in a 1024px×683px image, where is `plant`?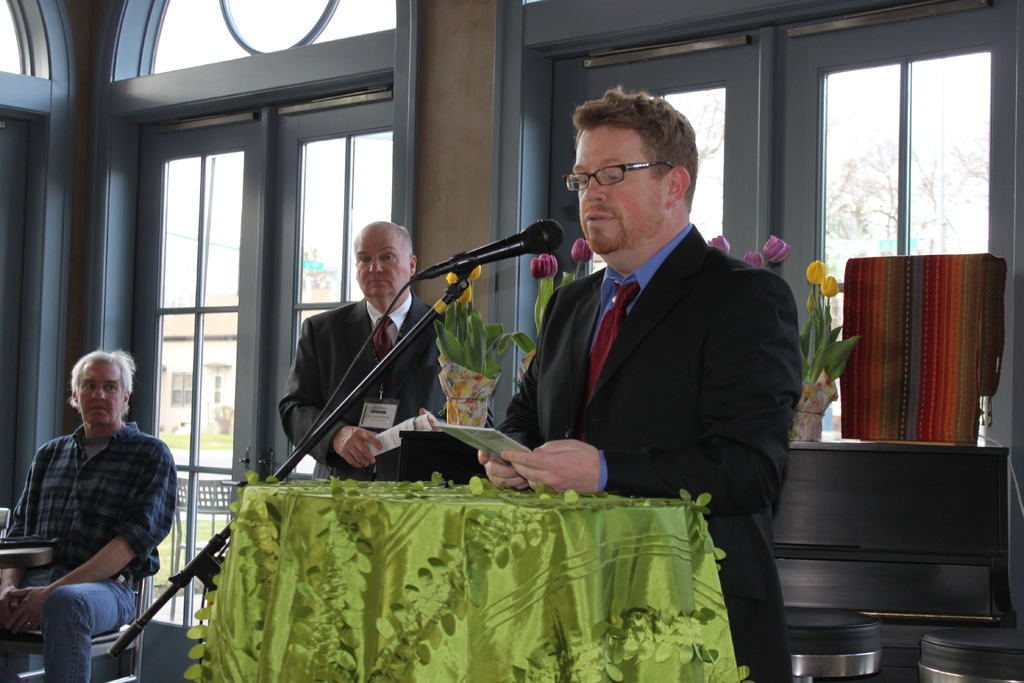
[x1=792, y1=260, x2=856, y2=384].
